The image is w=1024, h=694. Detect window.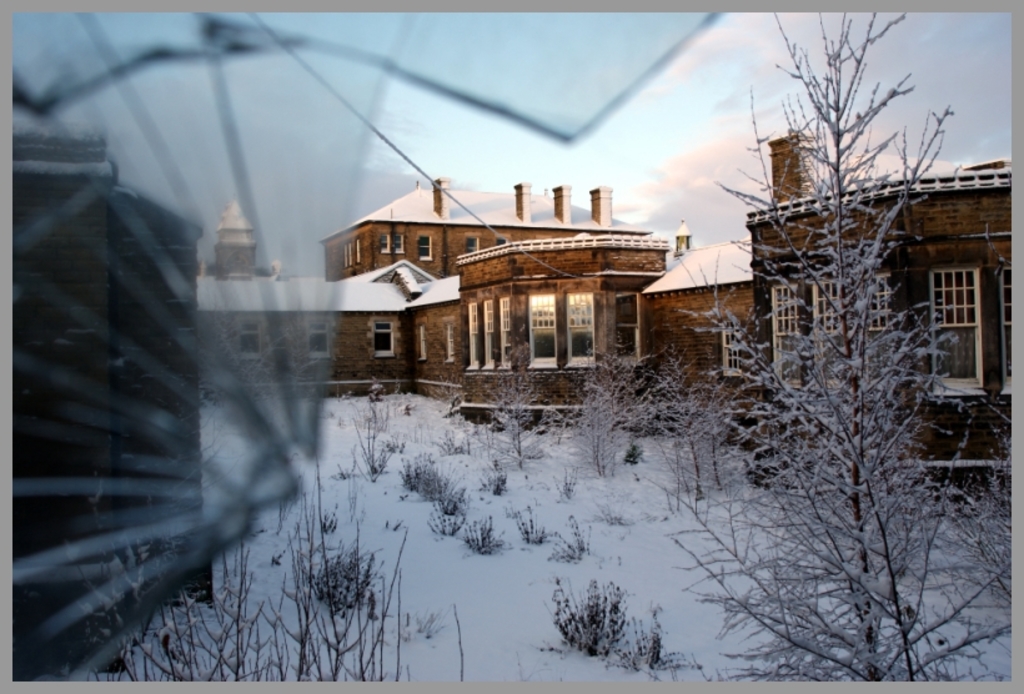
Detection: 466/235/477/255.
